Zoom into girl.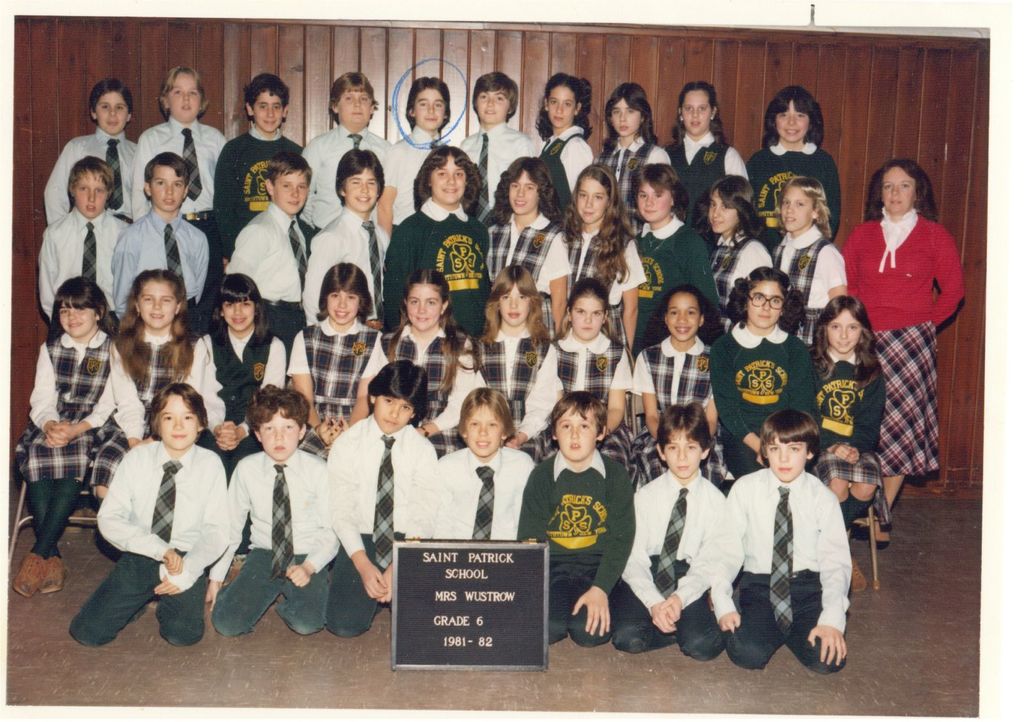
Zoom target: (x1=665, y1=80, x2=741, y2=207).
